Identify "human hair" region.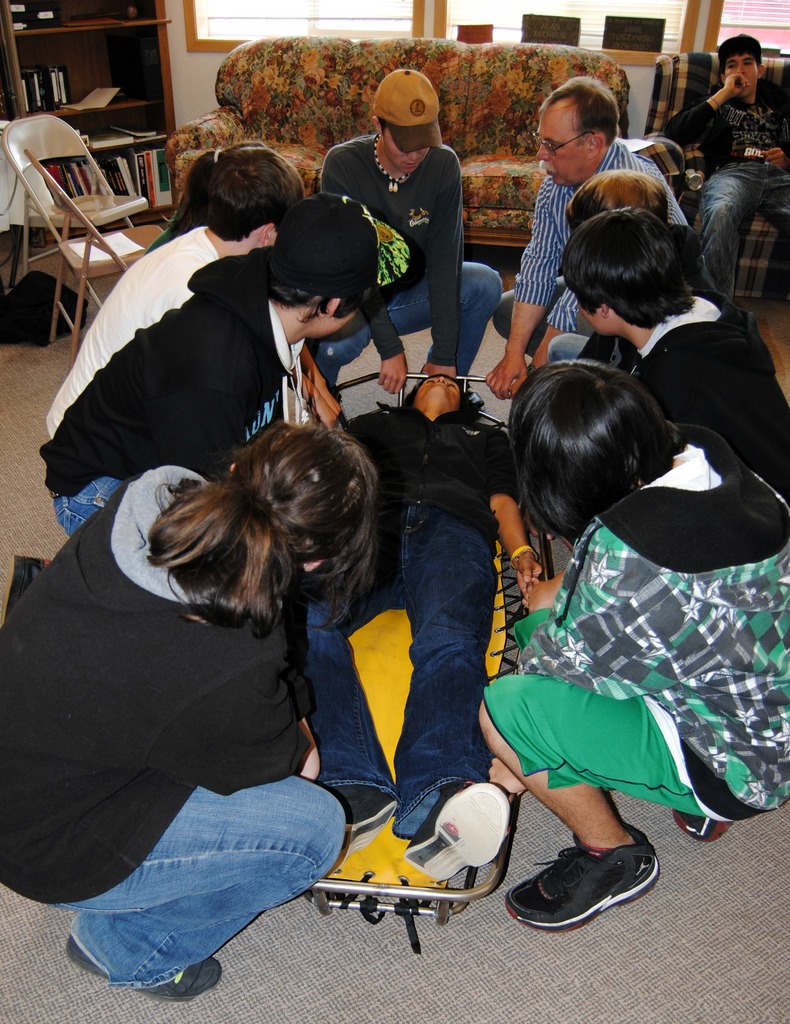
Region: {"x1": 555, "y1": 201, "x2": 695, "y2": 330}.
